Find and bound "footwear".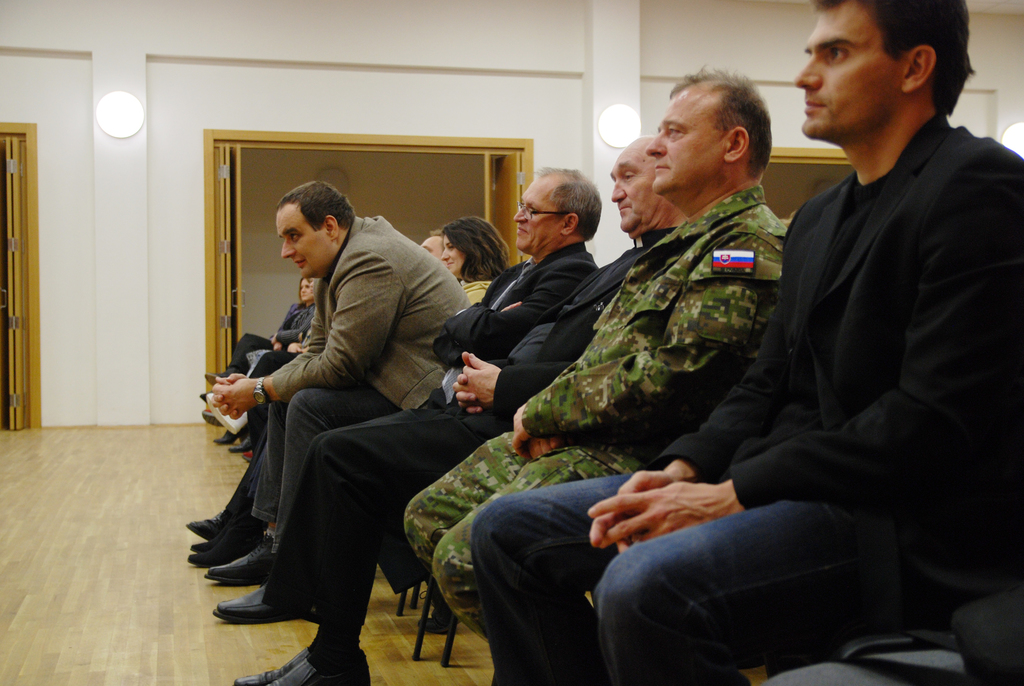
Bound: 227 434 255 453.
